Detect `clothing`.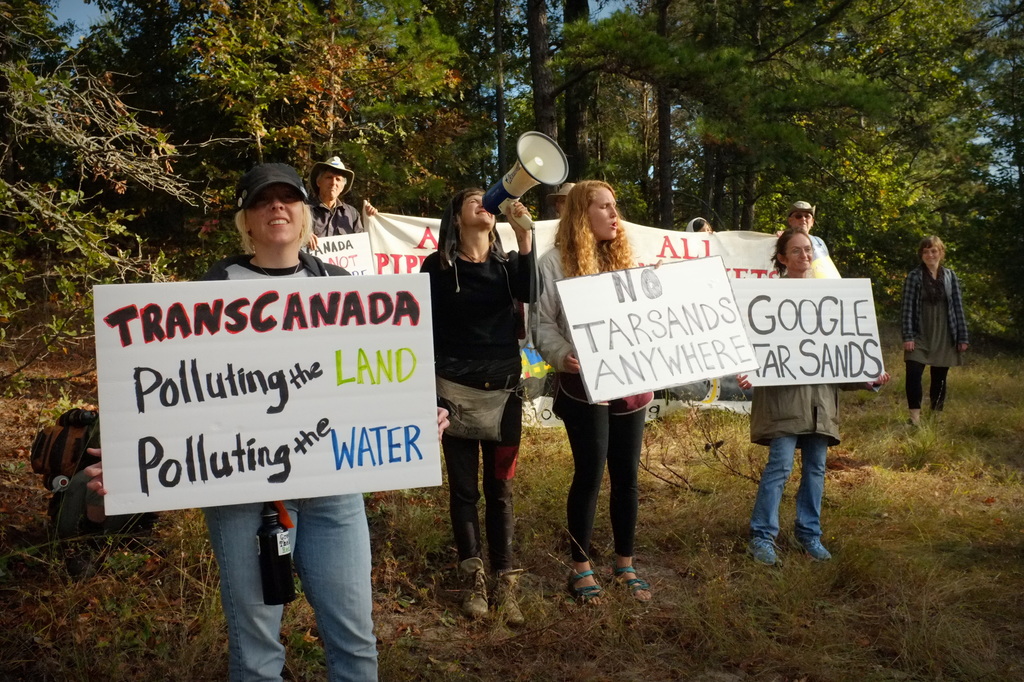
Detected at box(203, 493, 374, 681).
